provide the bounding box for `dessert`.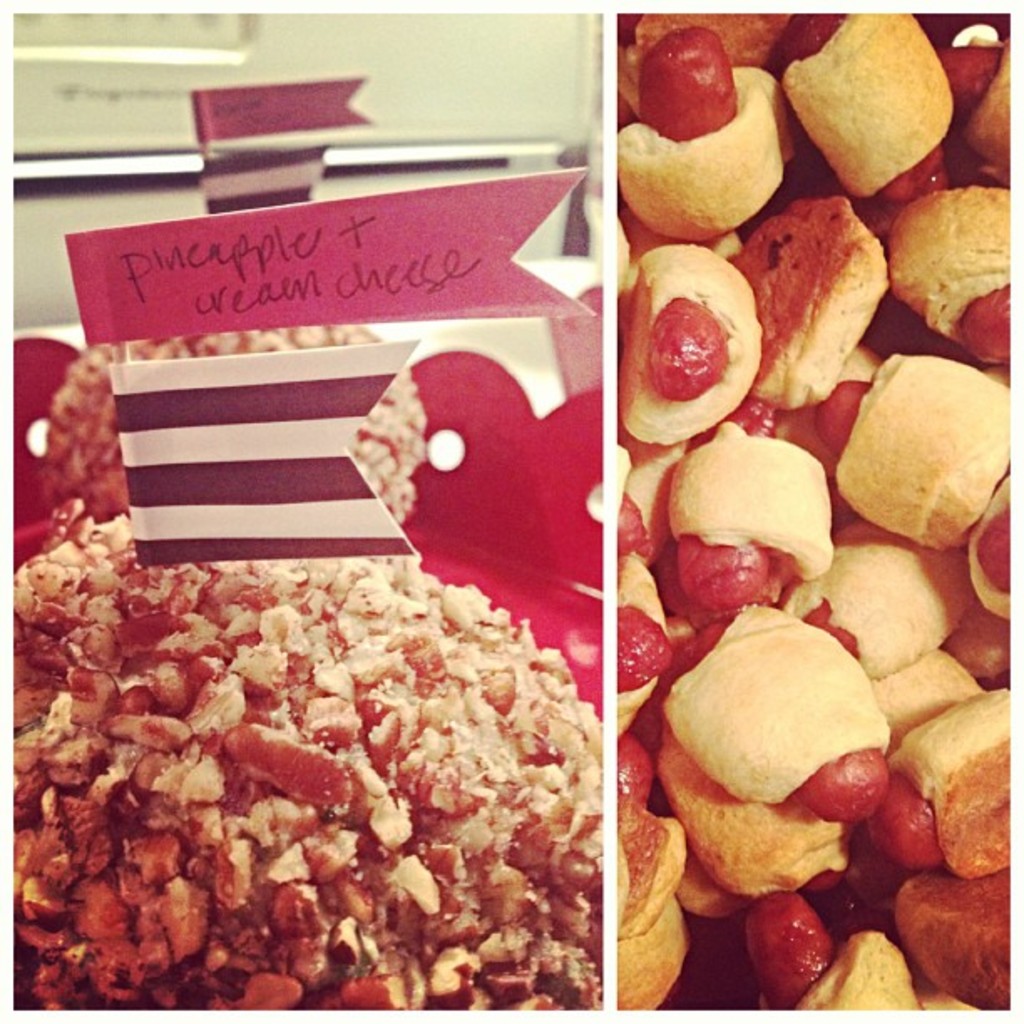
775/3/970/194.
